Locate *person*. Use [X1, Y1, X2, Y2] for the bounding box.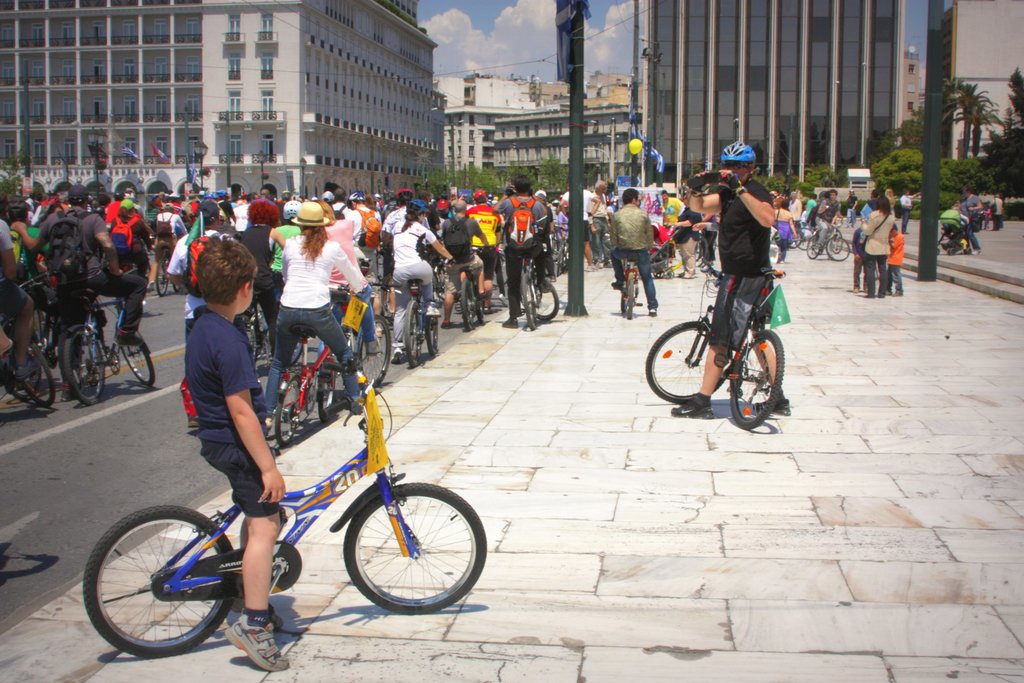
[888, 227, 908, 297].
